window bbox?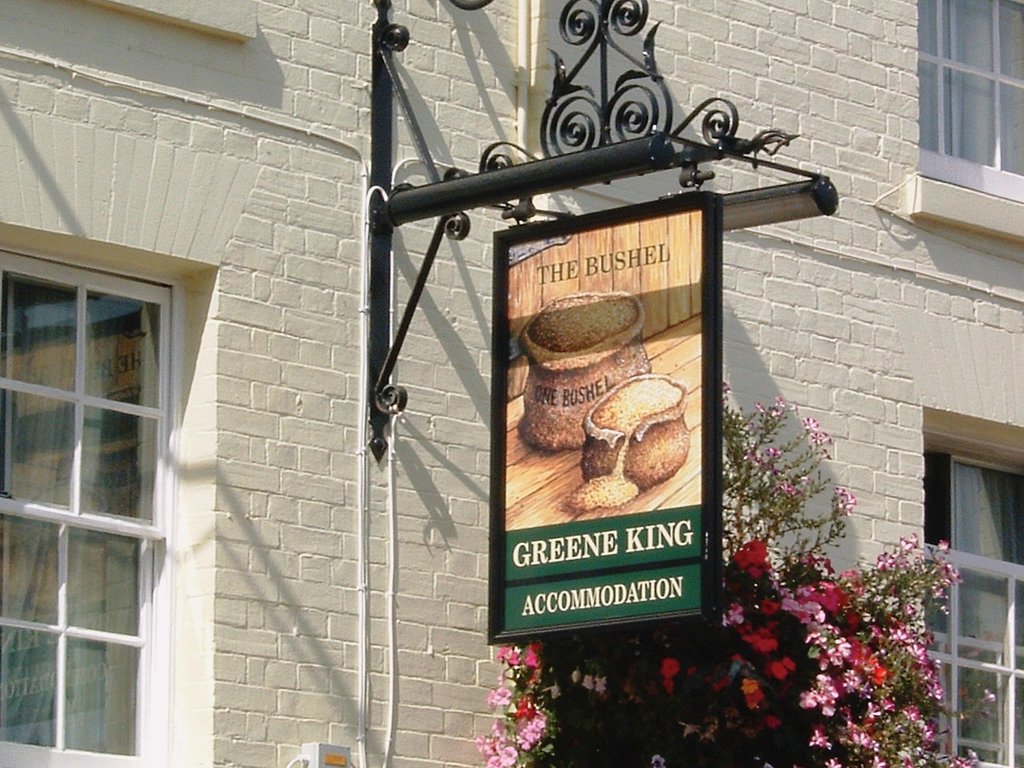
pyautogui.locateOnScreen(9, 174, 208, 734)
